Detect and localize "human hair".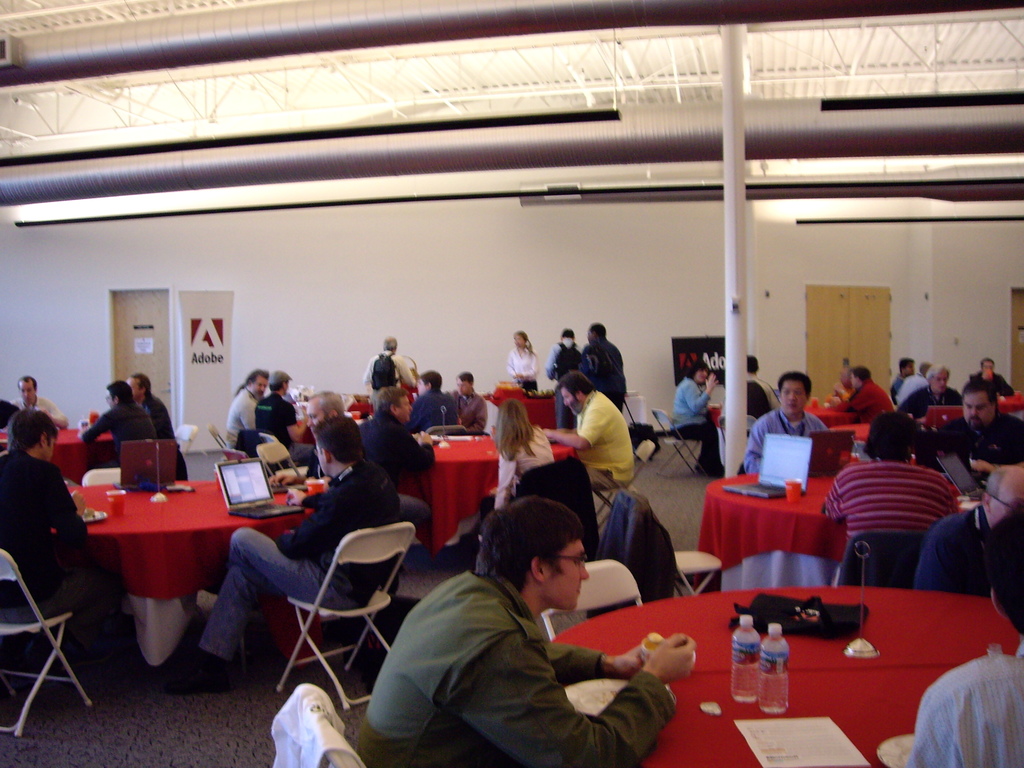
Localized at [589, 322, 607, 337].
